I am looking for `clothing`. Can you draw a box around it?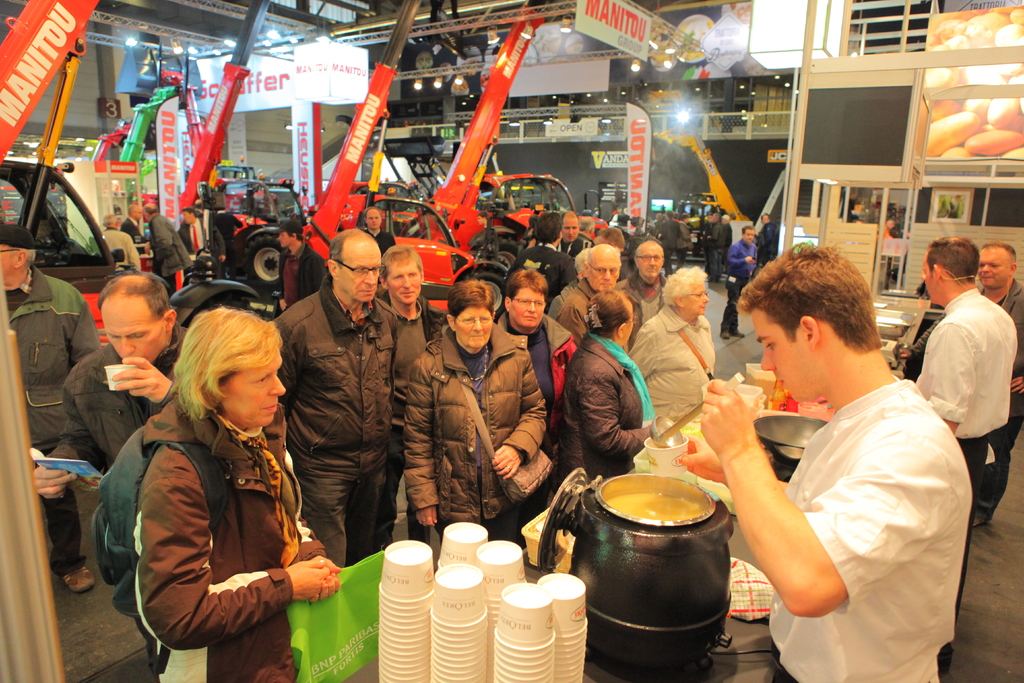
Sure, the bounding box is bbox(755, 217, 781, 270).
